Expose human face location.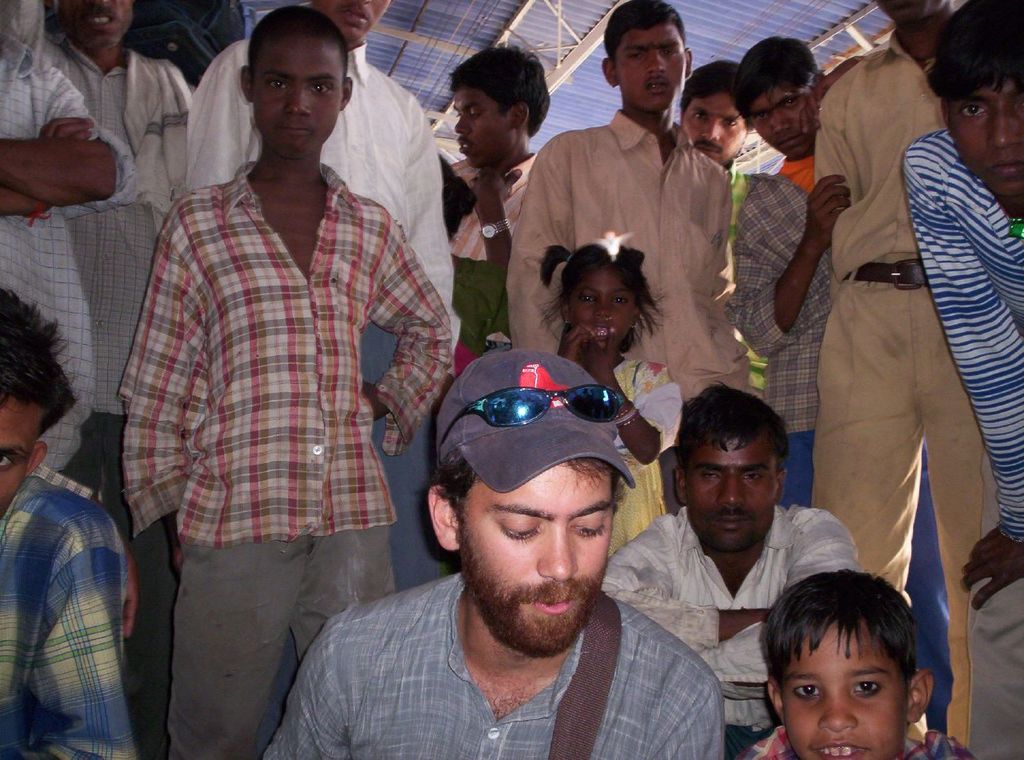
Exposed at (x1=938, y1=77, x2=1023, y2=209).
